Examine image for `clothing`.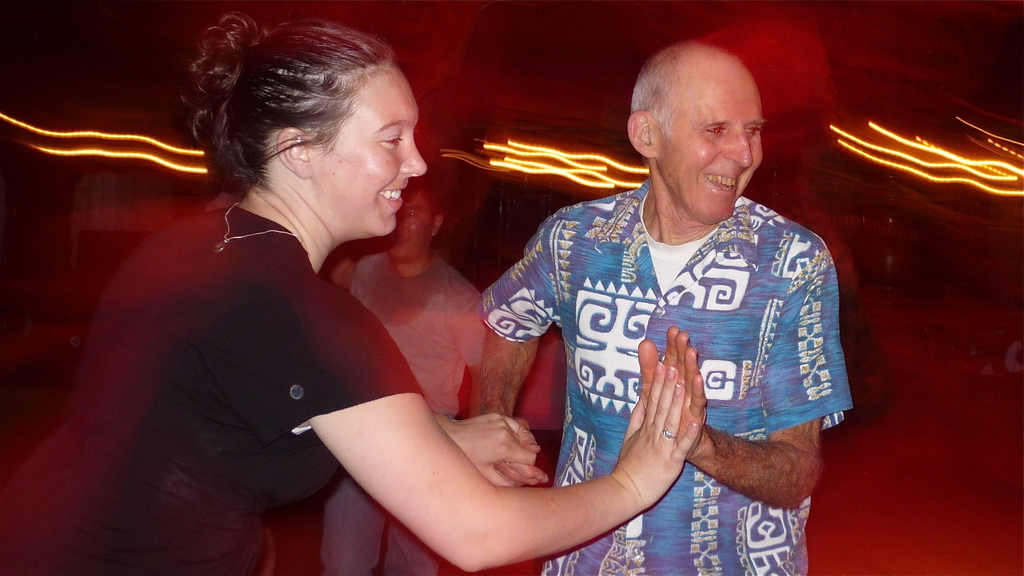
Examination result: {"x1": 0, "y1": 197, "x2": 433, "y2": 575}.
